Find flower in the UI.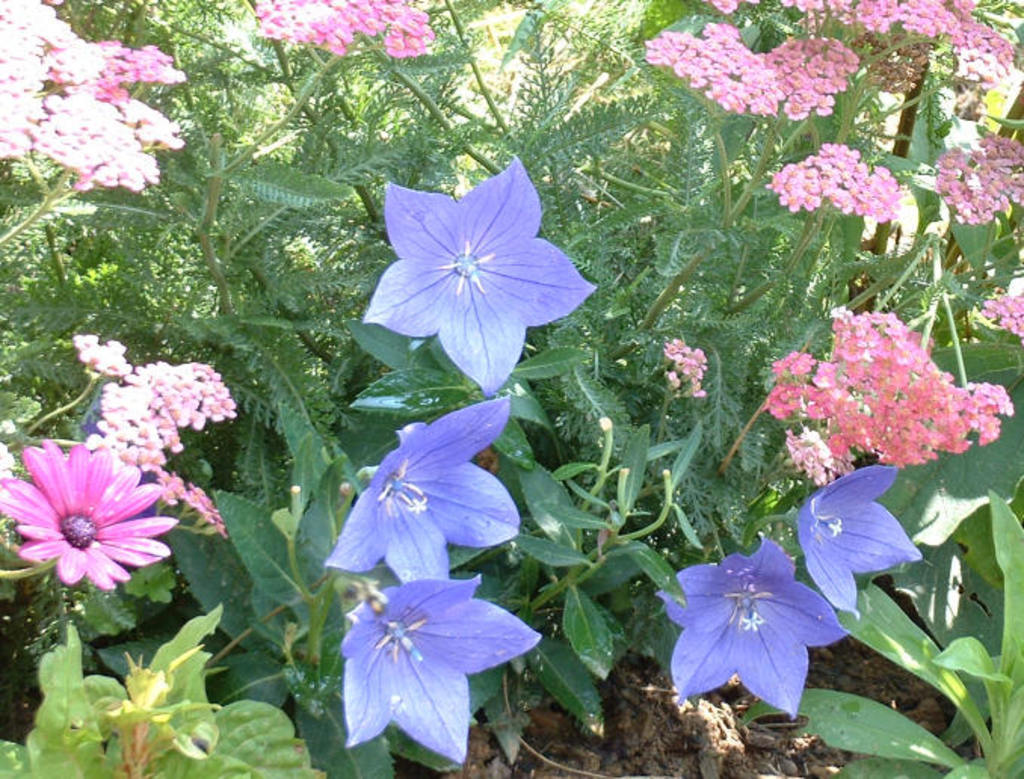
UI element at bbox=[92, 658, 205, 759].
